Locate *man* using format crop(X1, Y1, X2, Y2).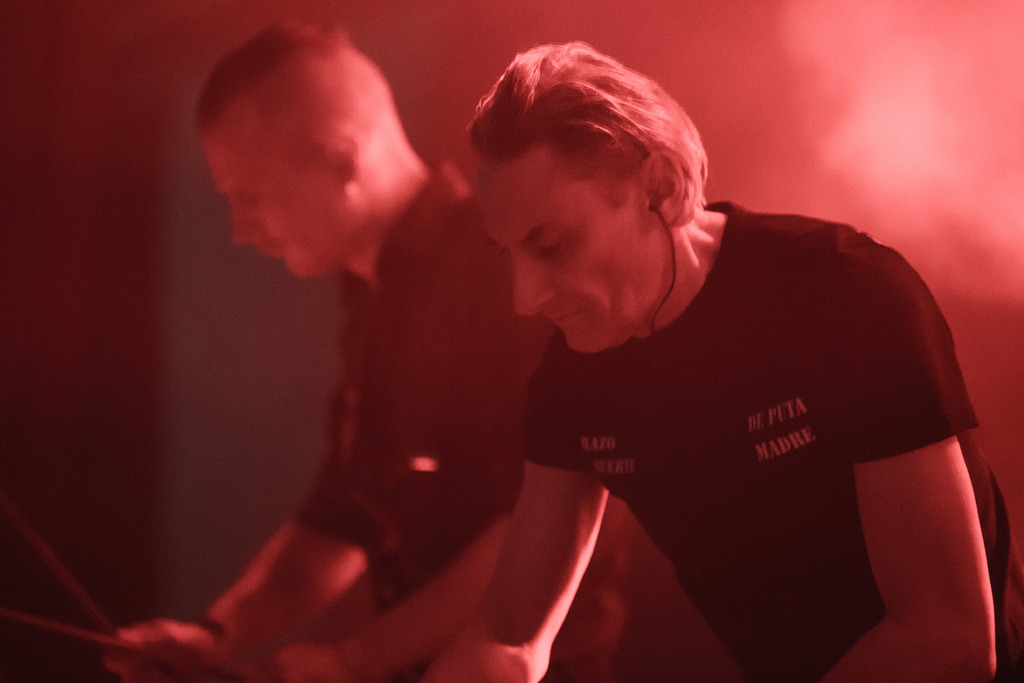
crop(303, 40, 1005, 682).
